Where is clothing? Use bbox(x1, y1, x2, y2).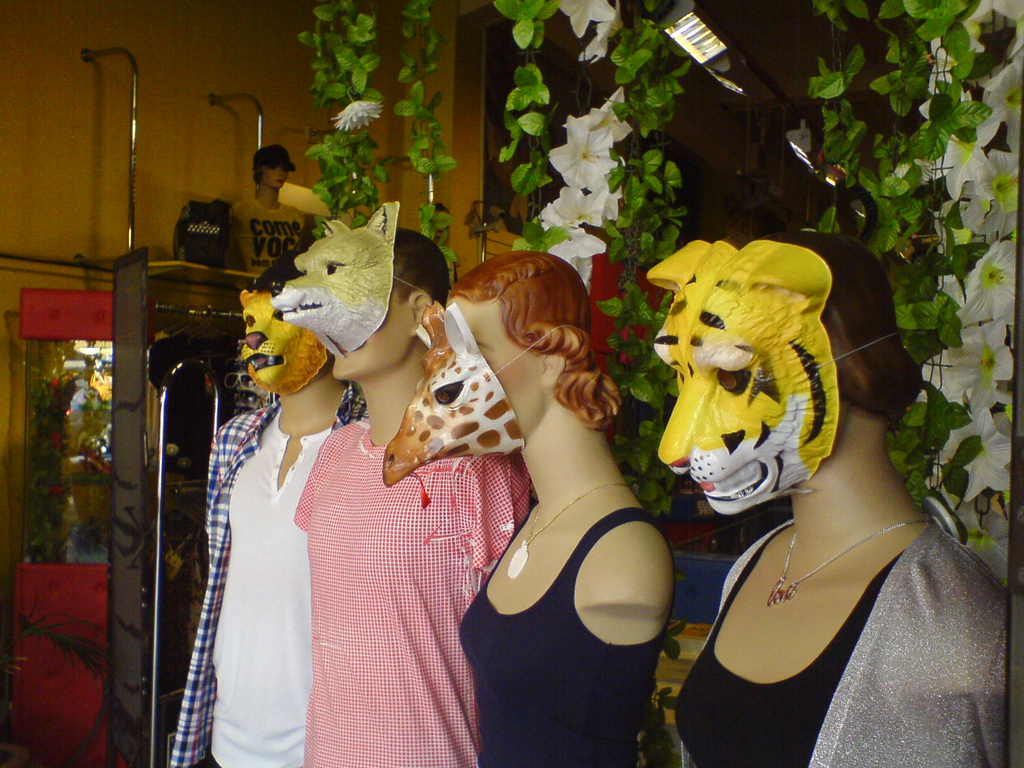
bbox(172, 381, 355, 767).
